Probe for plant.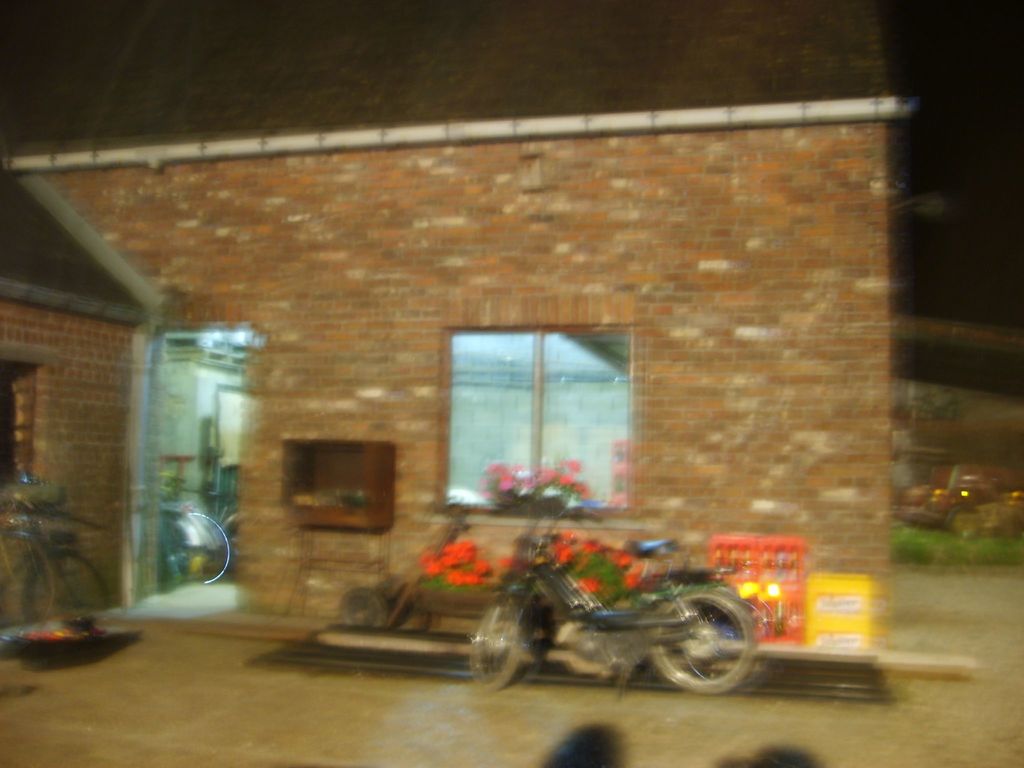
Probe result: [527, 462, 597, 503].
